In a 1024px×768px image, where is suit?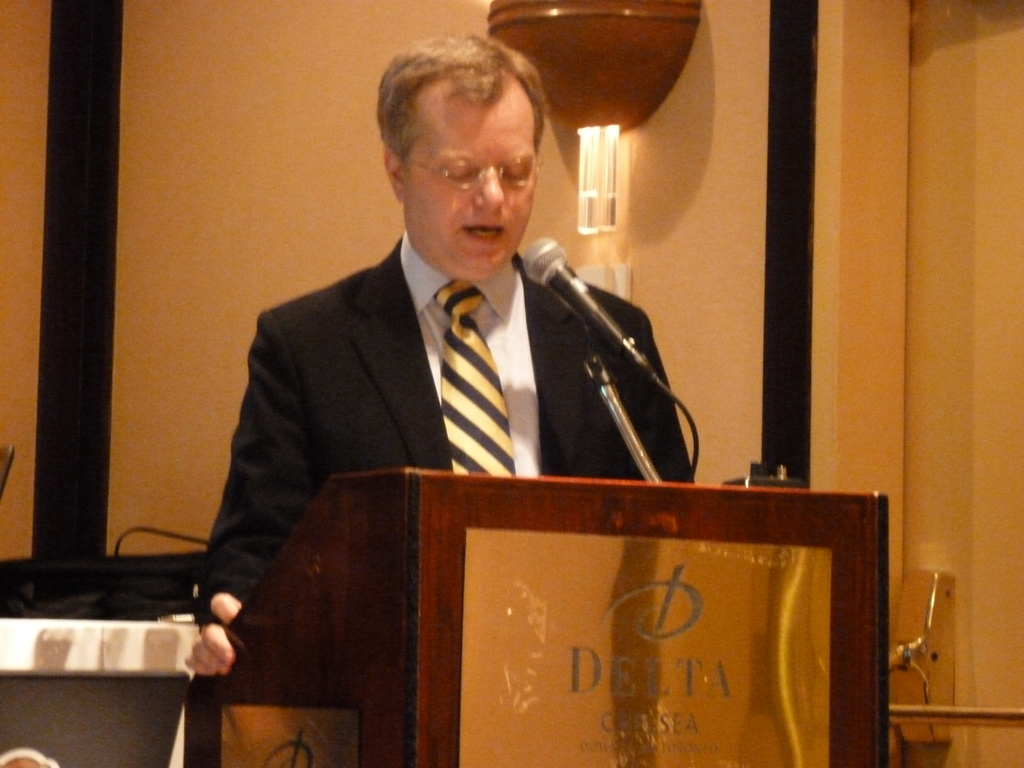
detection(150, 188, 666, 595).
